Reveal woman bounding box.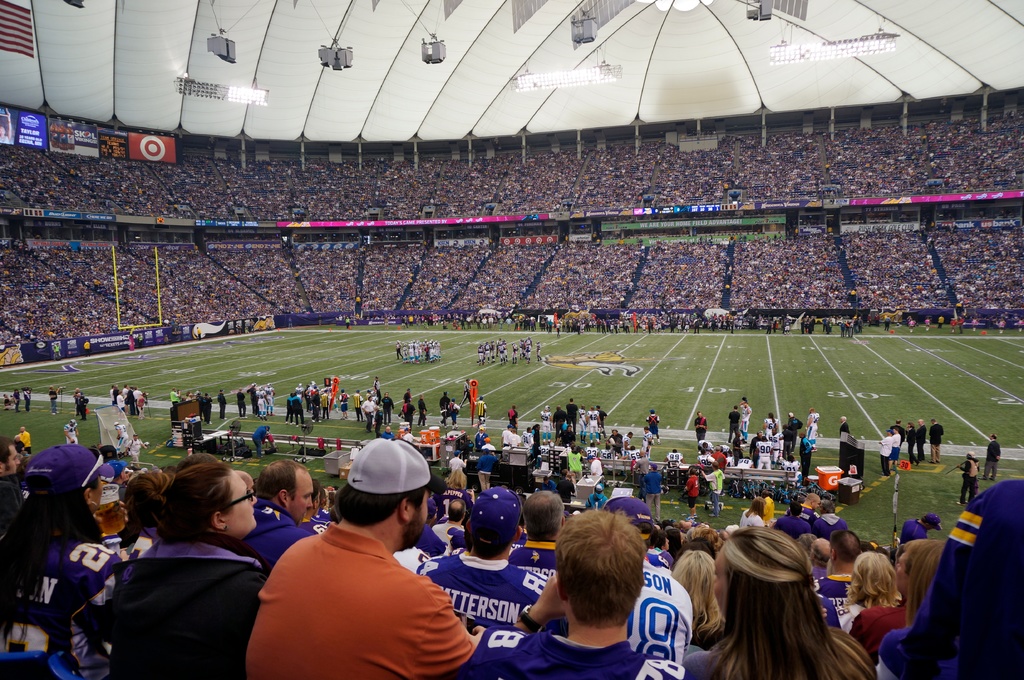
Revealed: (867,541,949,679).
